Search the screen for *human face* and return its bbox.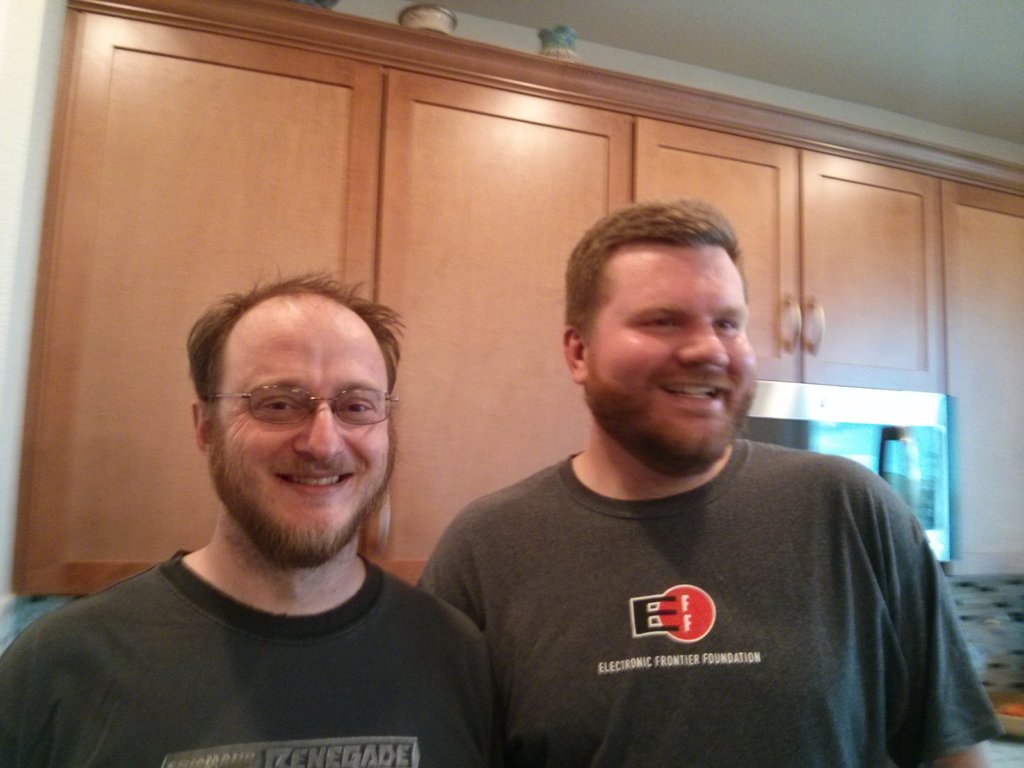
Found: left=204, top=303, right=388, bottom=556.
